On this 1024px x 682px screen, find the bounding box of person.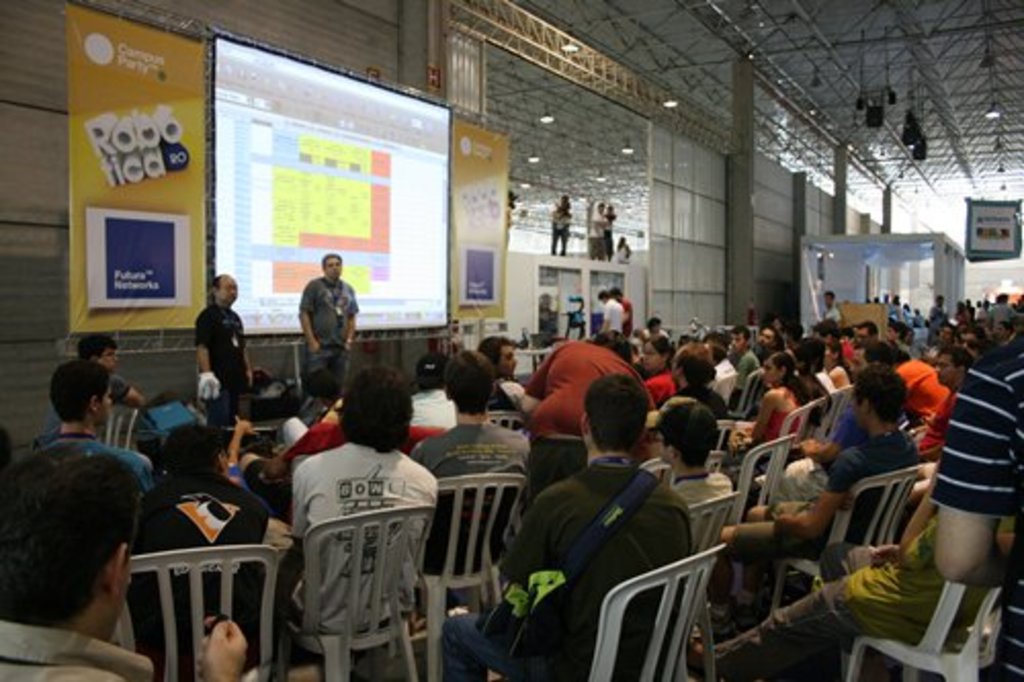
Bounding box: left=18, top=363, right=150, bottom=489.
